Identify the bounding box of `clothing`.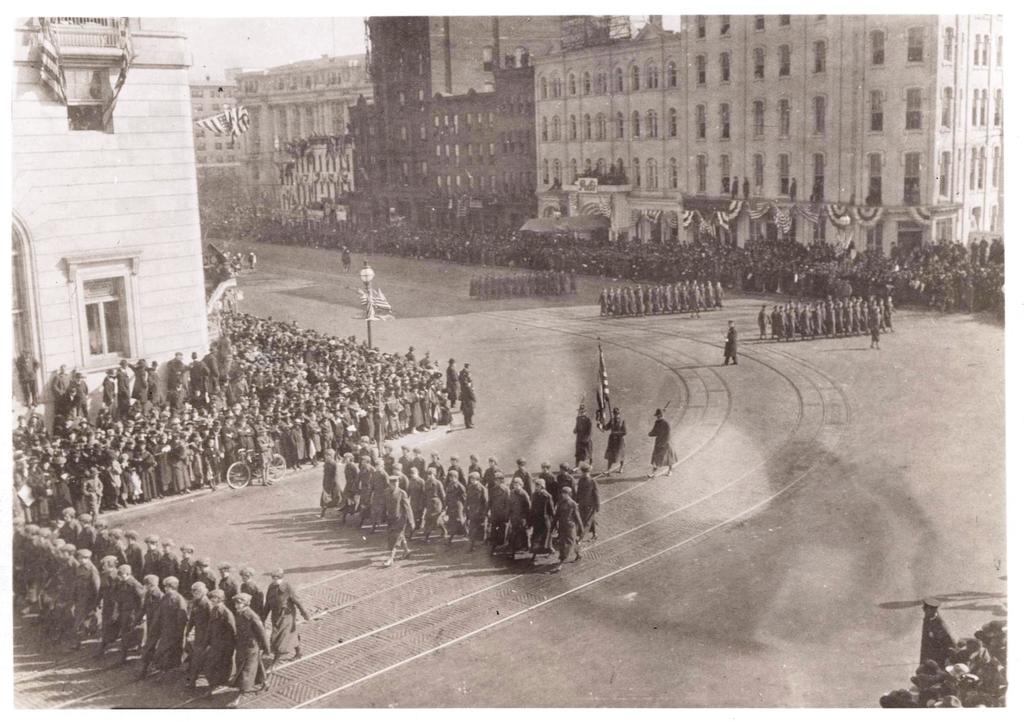
bbox(746, 236, 1011, 327).
